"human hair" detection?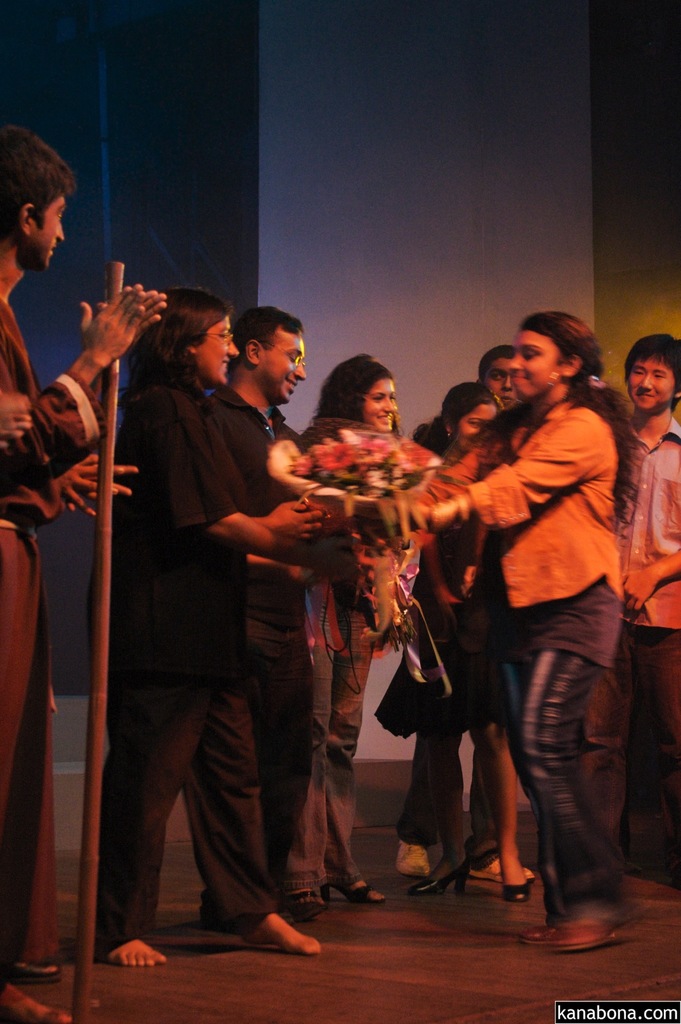
l=230, t=304, r=306, b=374
